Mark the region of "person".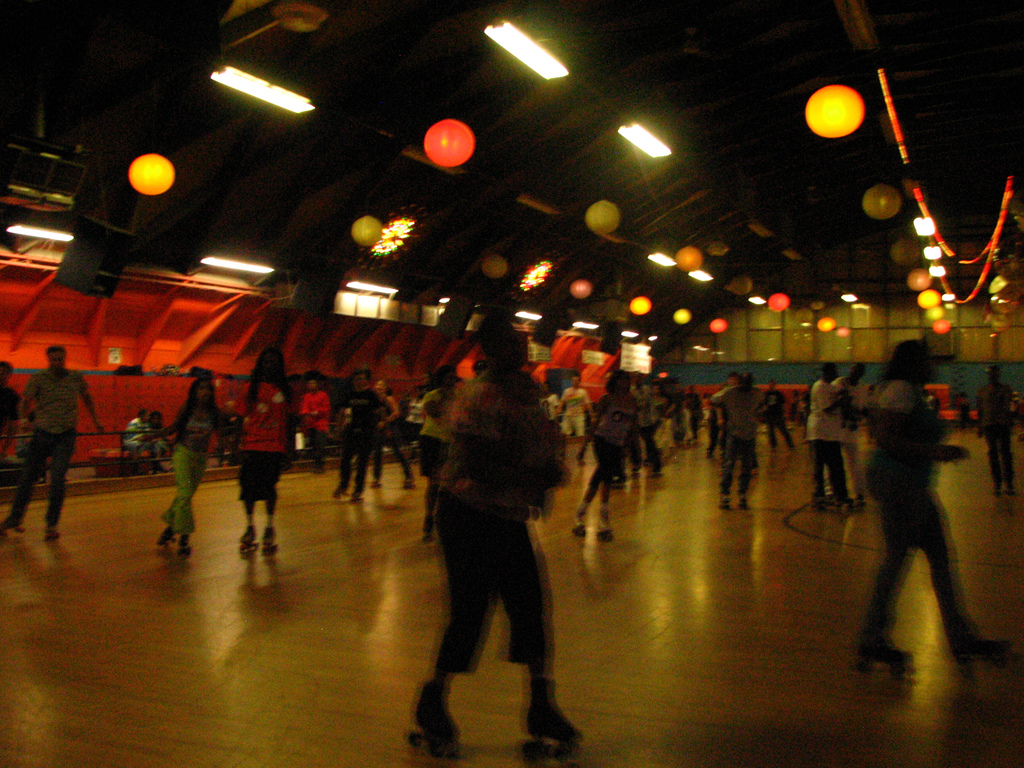
Region: (left=537, top=384, right=563, bottom=428).
